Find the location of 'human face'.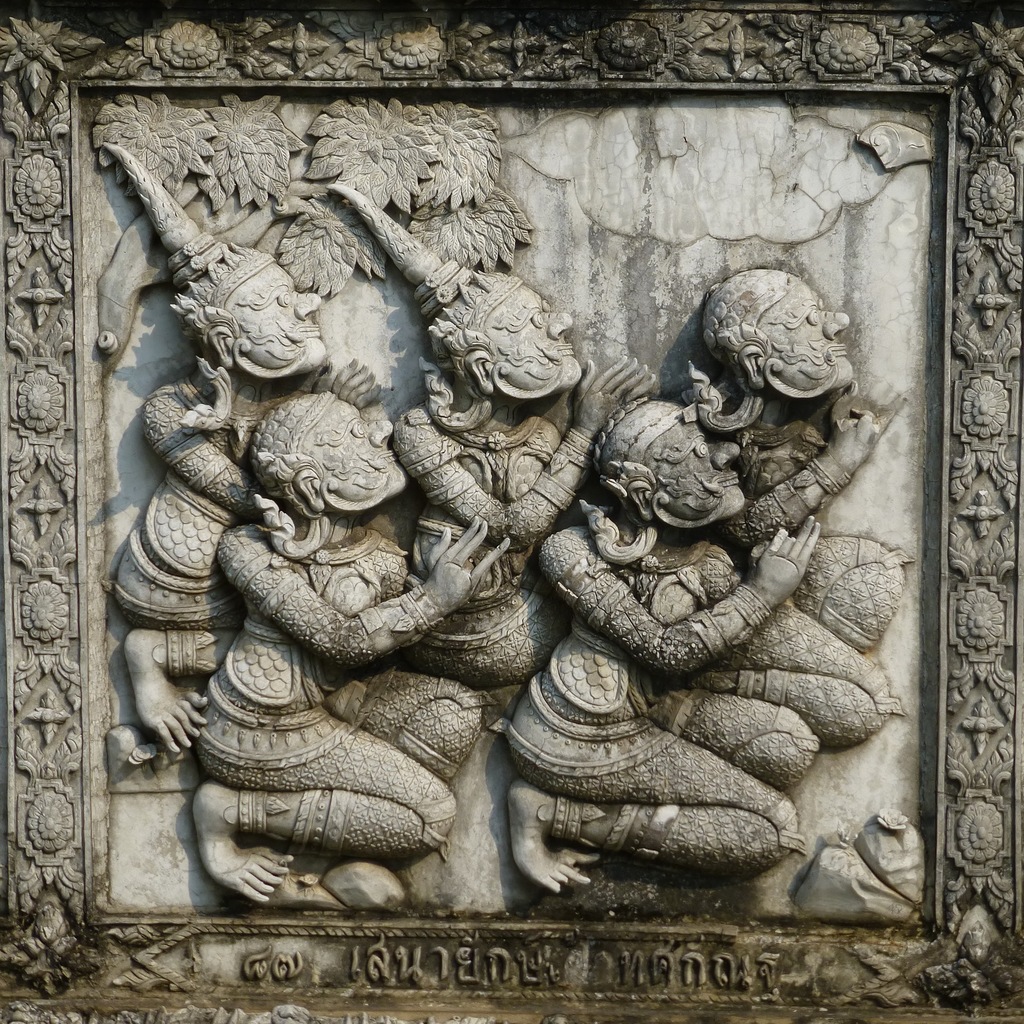
Location: [x1=321, y1=405, x2=408, y2=481].
